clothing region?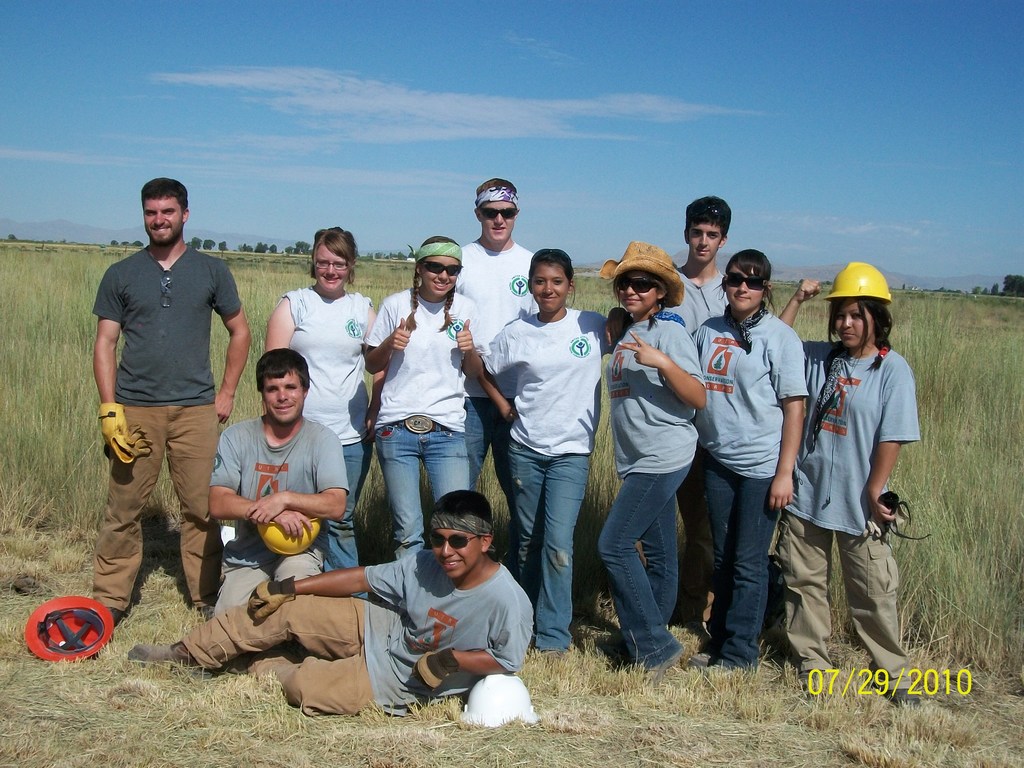
bbox(276, 284, 374, 600)
